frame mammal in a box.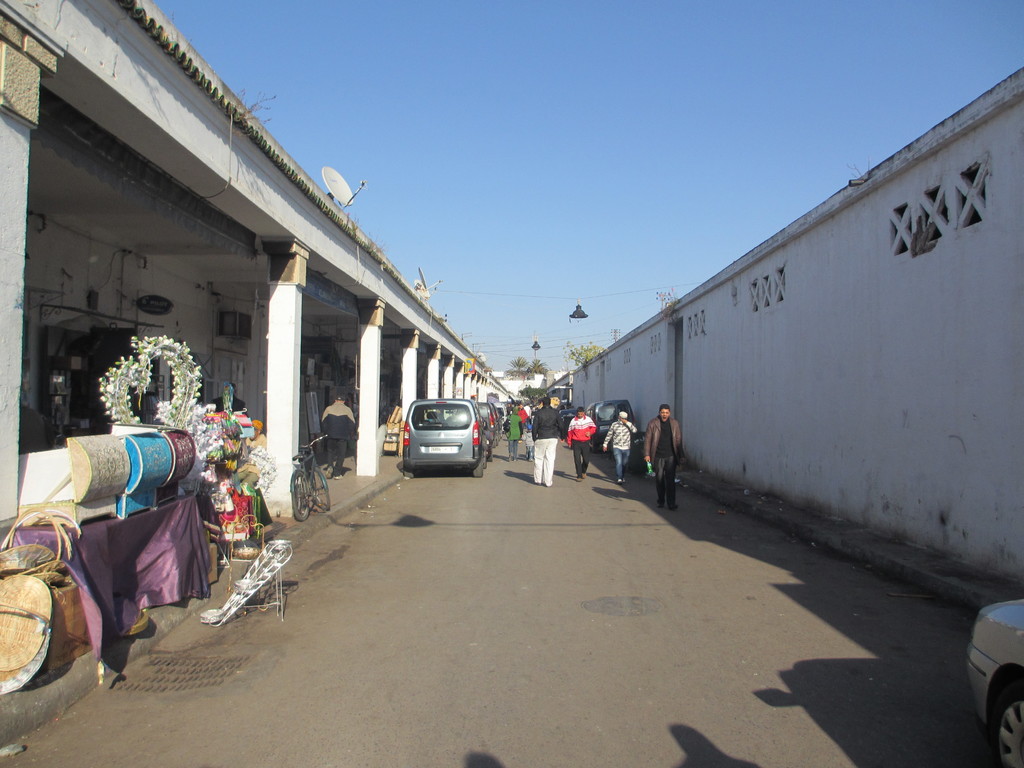
518, 406, 530, 426.
